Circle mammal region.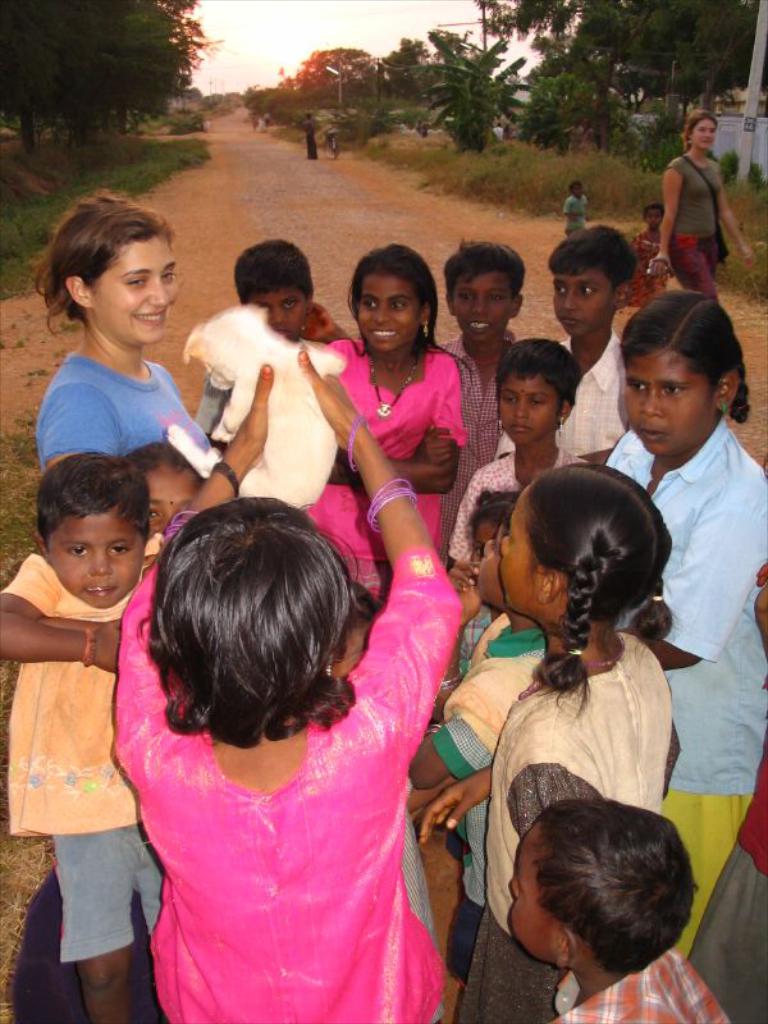
Region: BBox(628, 209, 673, 307).
